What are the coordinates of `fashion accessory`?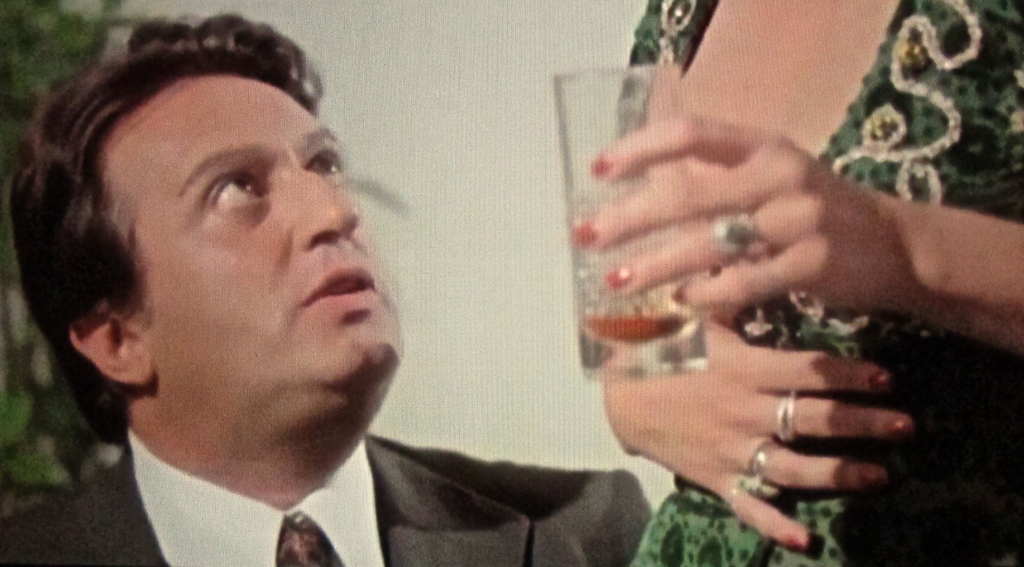
l=744, t=436, r=781, b=498.
